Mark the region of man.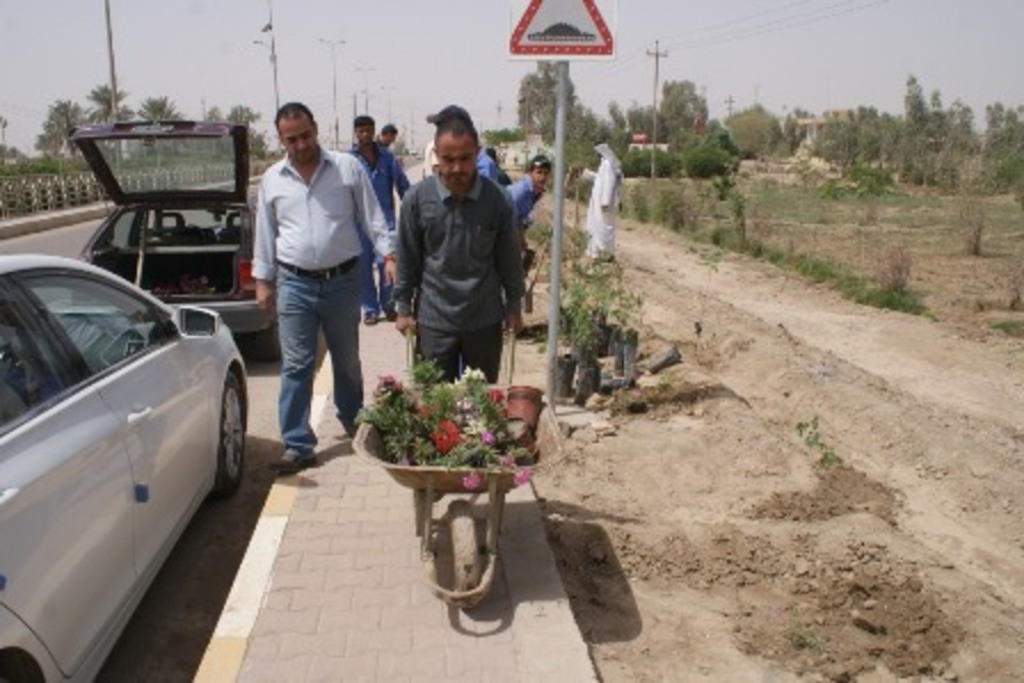
Region: (x1=375, y1=119, x2=405, y2=201).
